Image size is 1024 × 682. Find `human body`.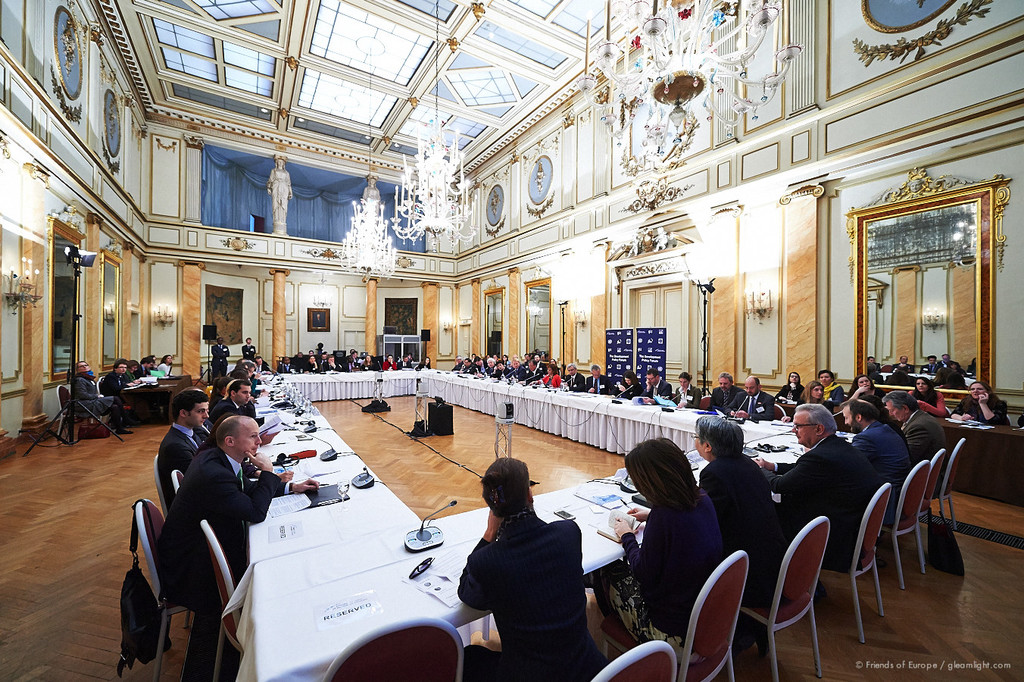
crop(294, 354, 304, 373).
